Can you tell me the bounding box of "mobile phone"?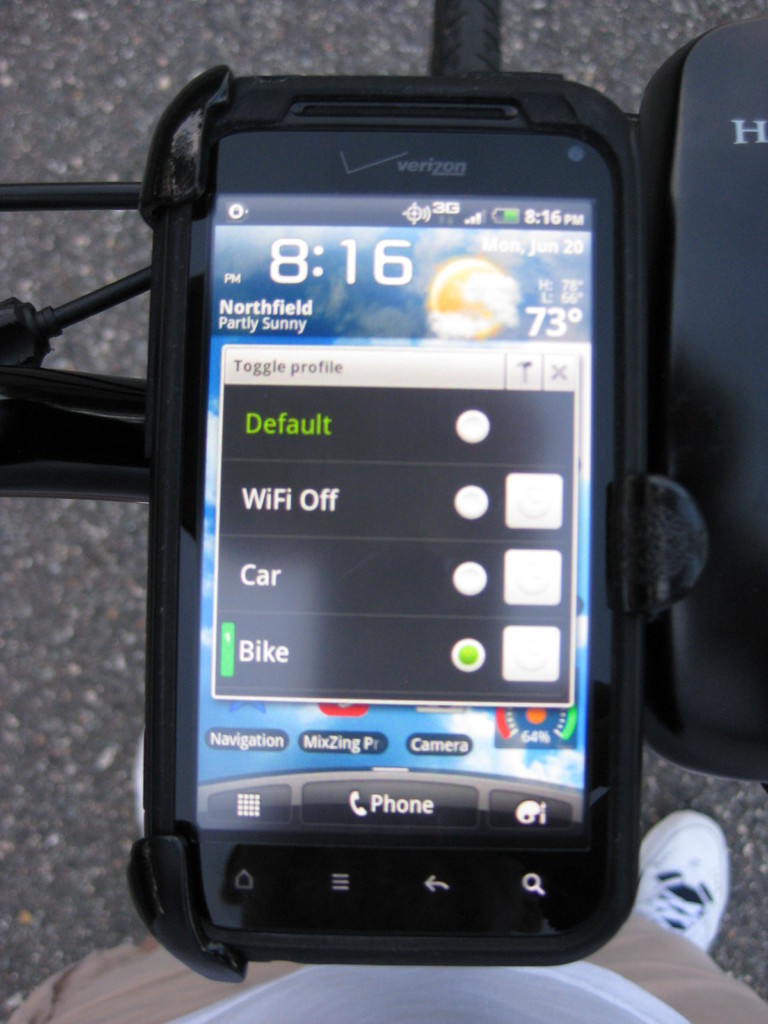
bbox(116, 45, 685, 959).
